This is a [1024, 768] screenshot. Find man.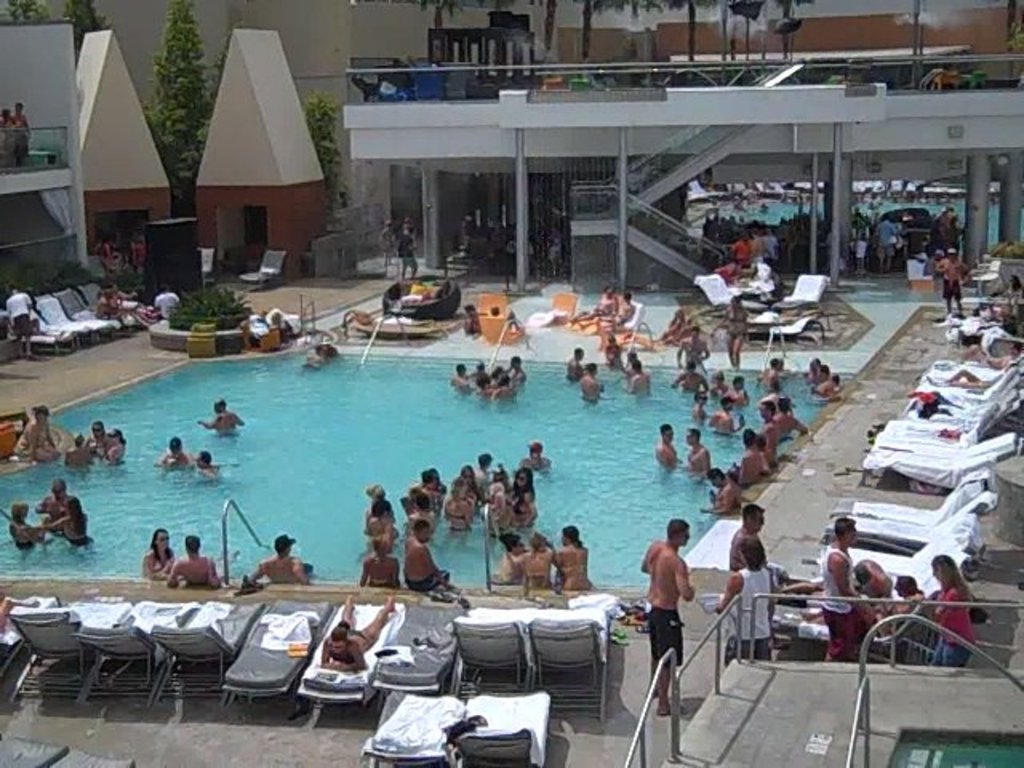
Bounding box: rect(811, 362, 837, 405).
